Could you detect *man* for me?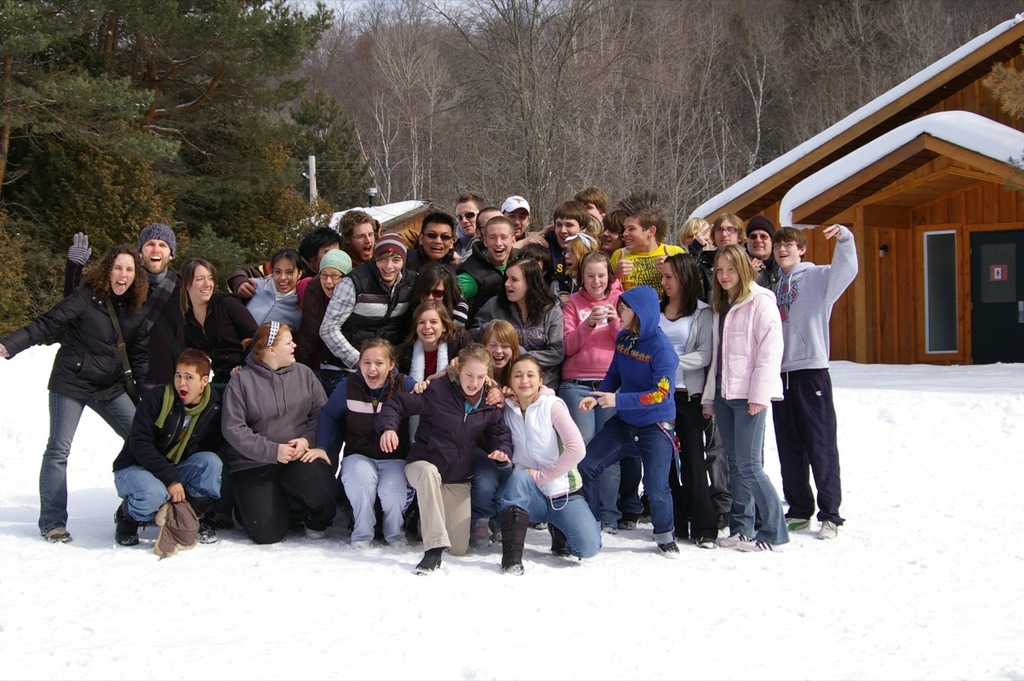
Detection result: {"left": 406, "top": 210, "right": 461, "bottom": 274}.
